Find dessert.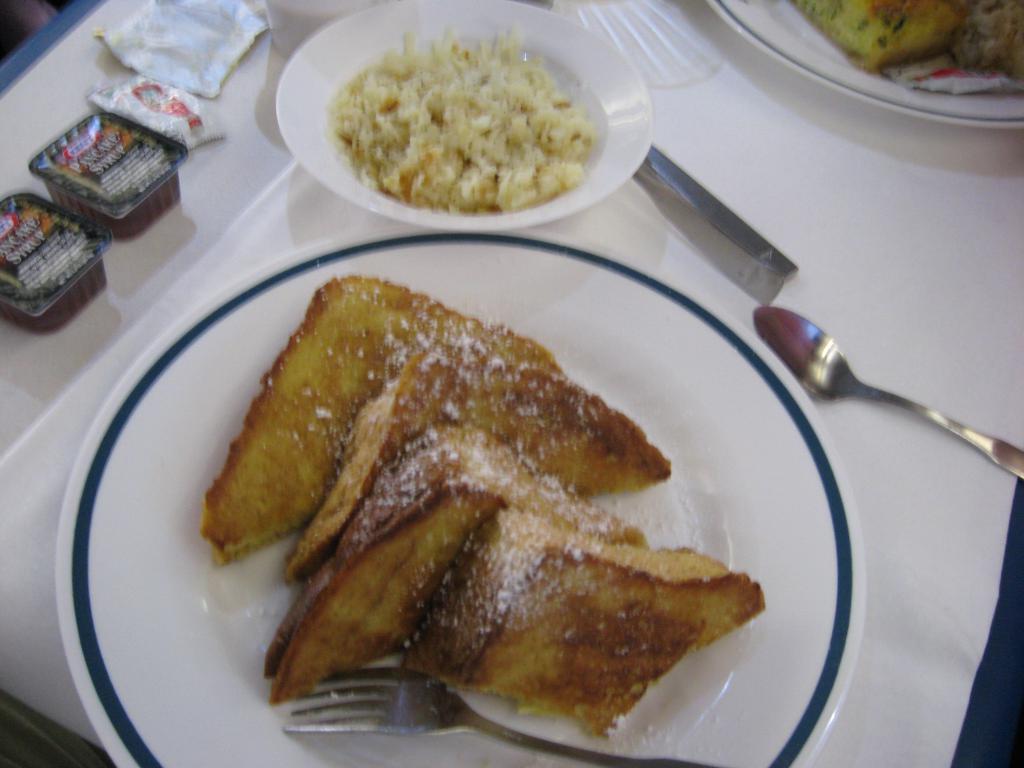
region(282, 332, 689, 575).
